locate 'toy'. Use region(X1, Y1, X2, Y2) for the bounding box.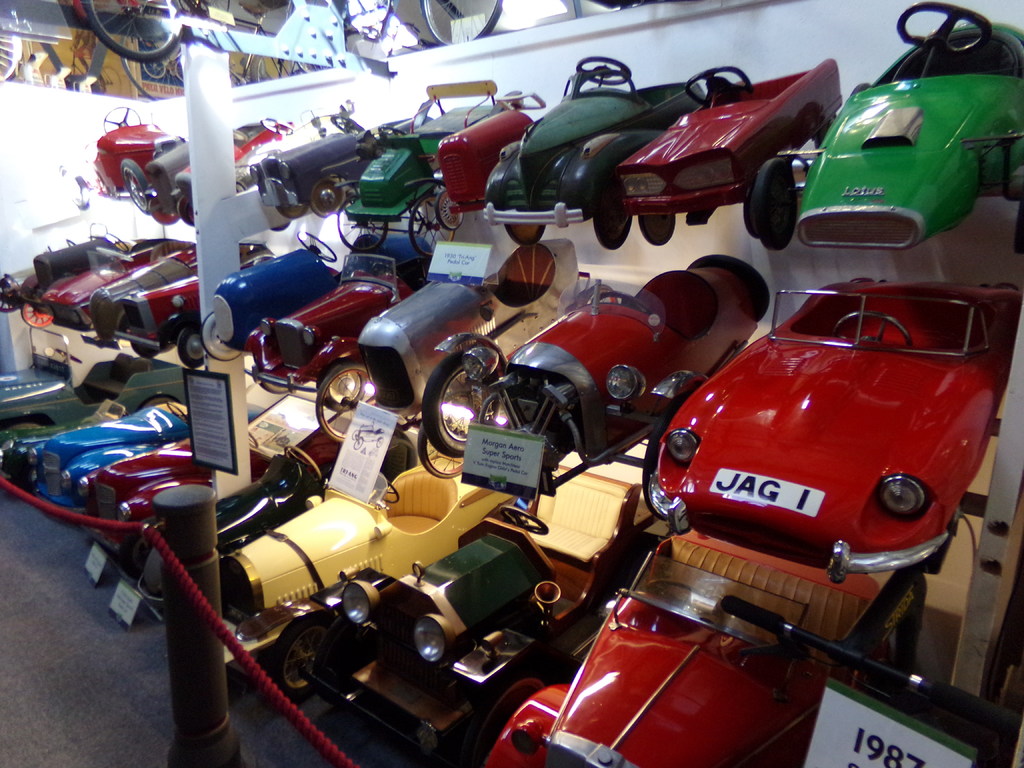
region(483, 53, 703, 252).
